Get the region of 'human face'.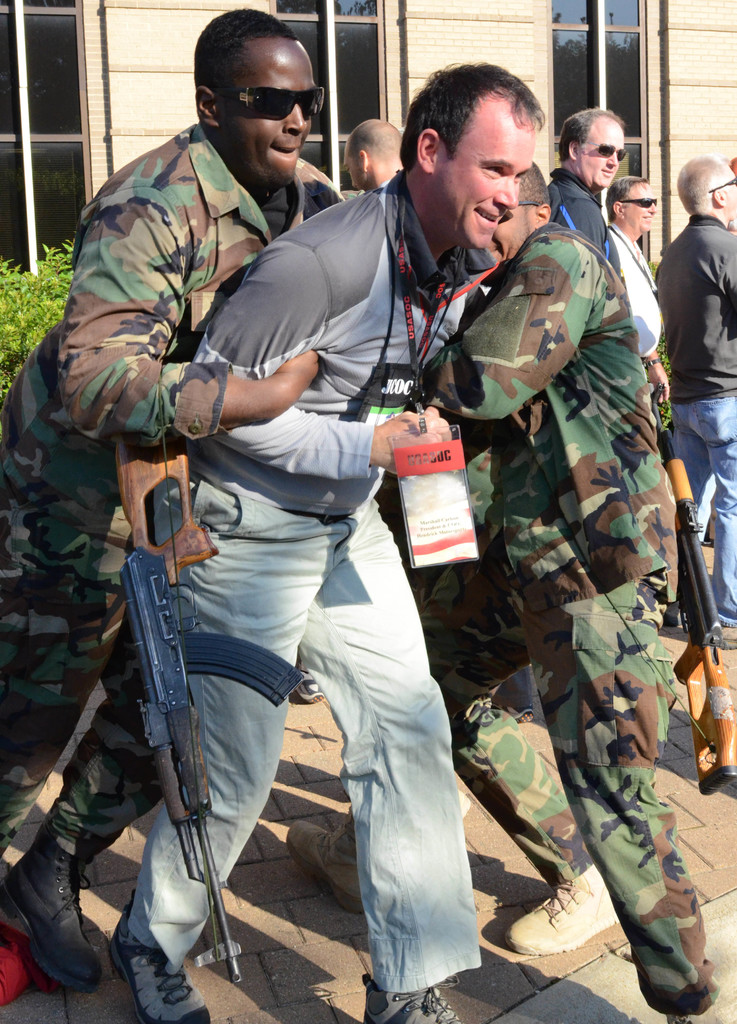
l=492, t=195, r=528, b=258.
